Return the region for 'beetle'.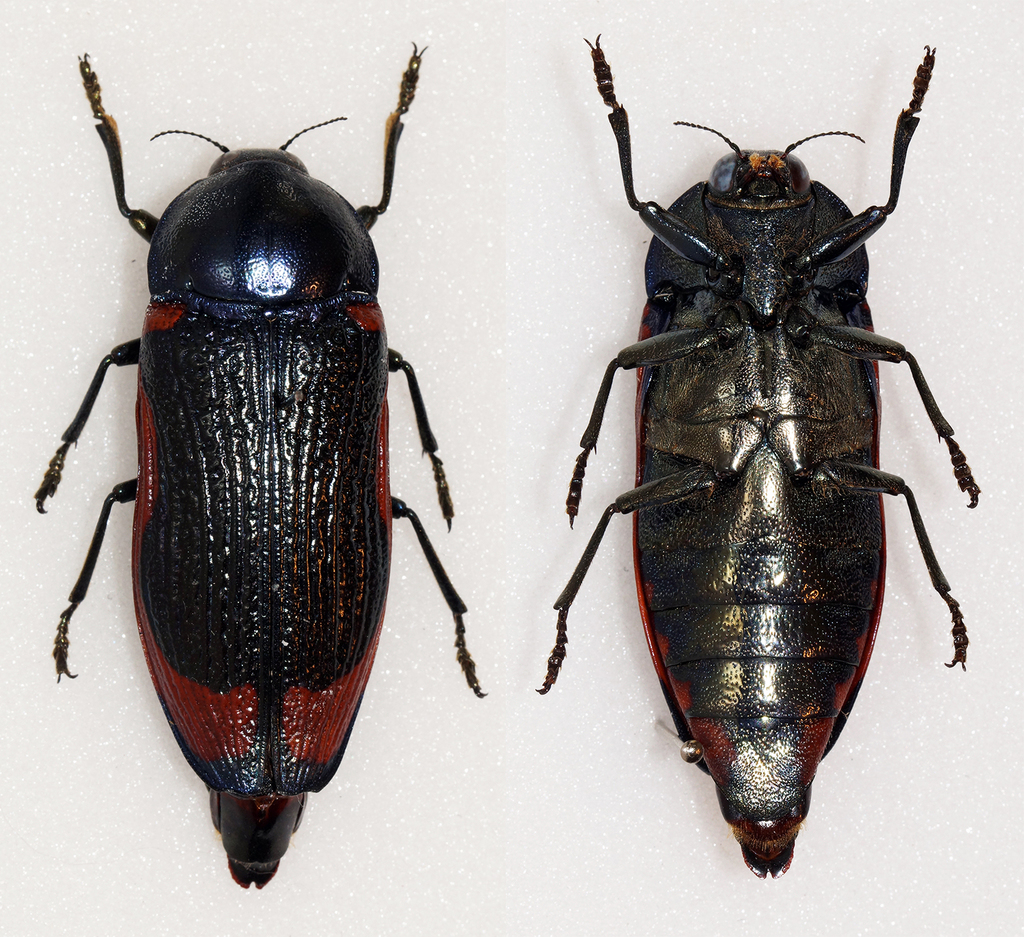
[529, 35, 973, 883].
